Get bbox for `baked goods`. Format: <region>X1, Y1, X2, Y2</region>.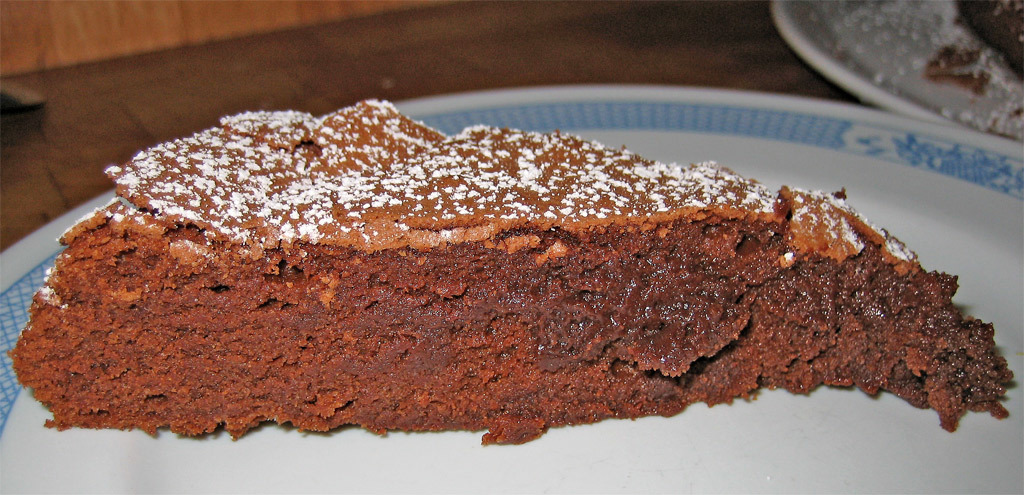
<region>3, 93, 1015, 450</region>.
